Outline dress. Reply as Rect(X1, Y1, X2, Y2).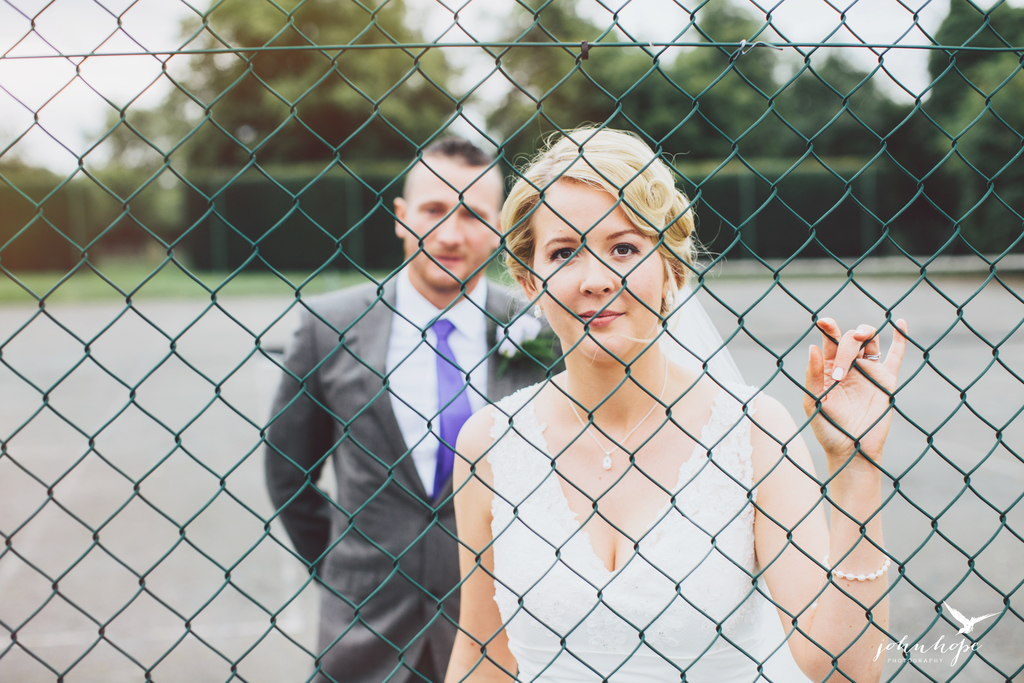
Rect(484, 372, 800, 682).
